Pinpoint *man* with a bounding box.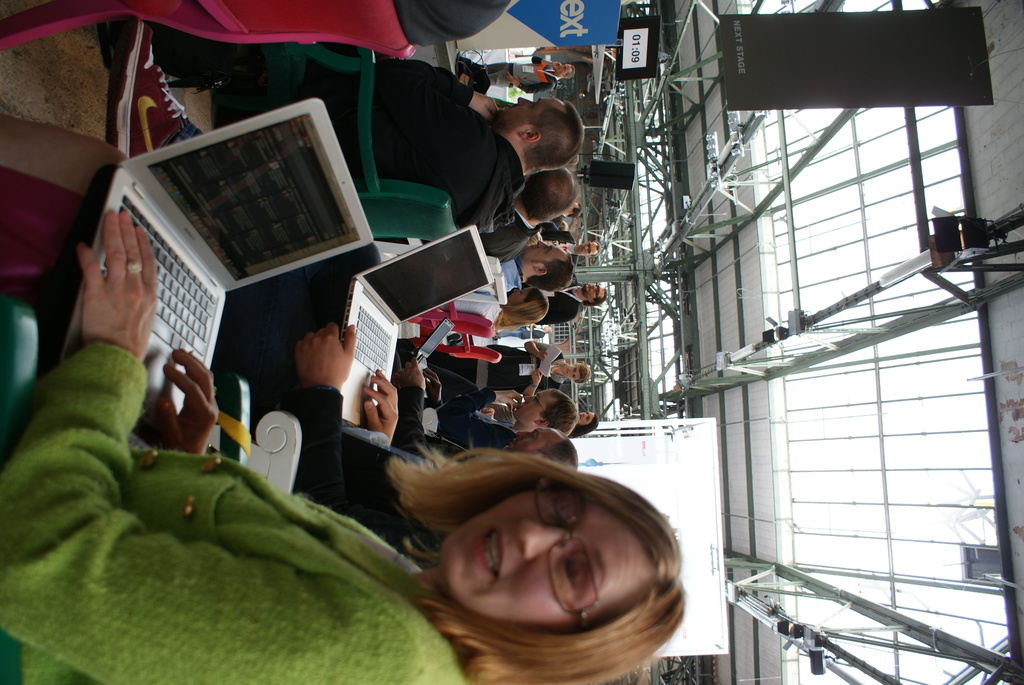
box(493, 238, 576, 291).
